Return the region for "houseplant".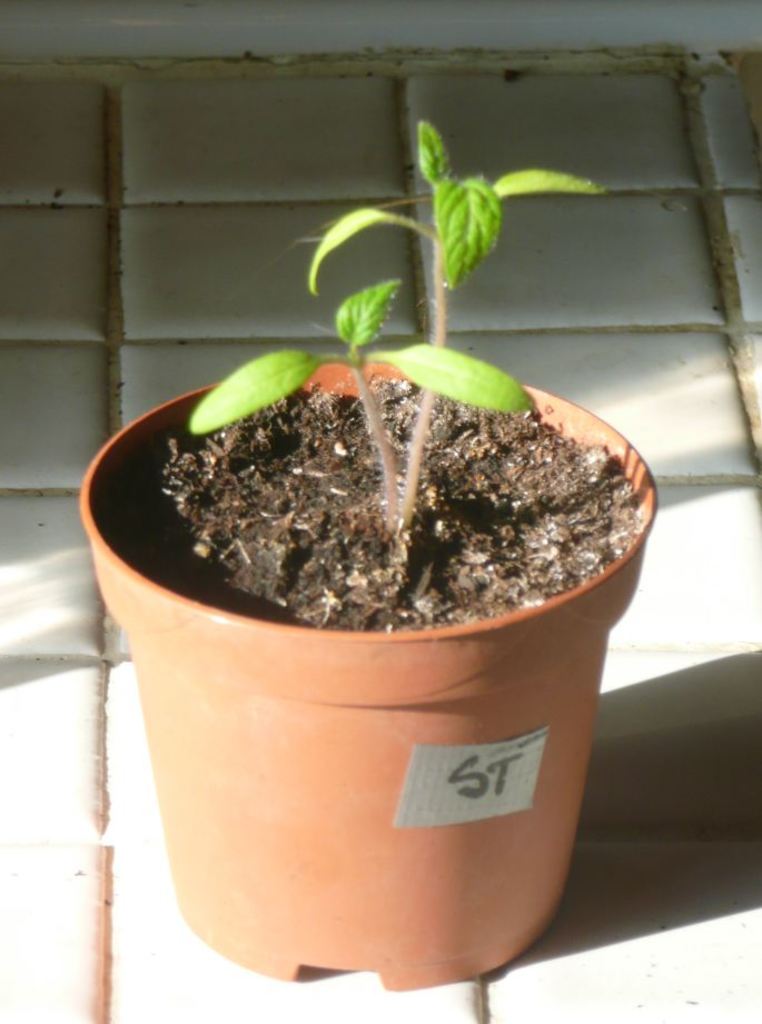
(left=81, top=119, right=660, bottom=996).
